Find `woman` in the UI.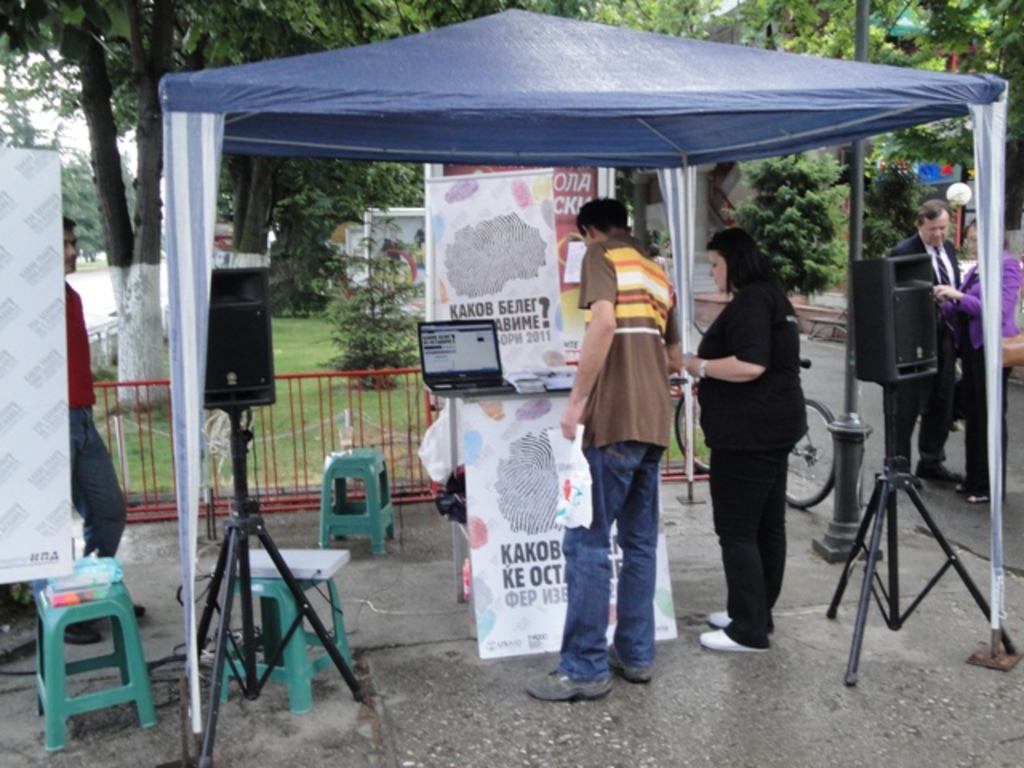
UI element at left=690, top=206, right=822, bottom=669.
